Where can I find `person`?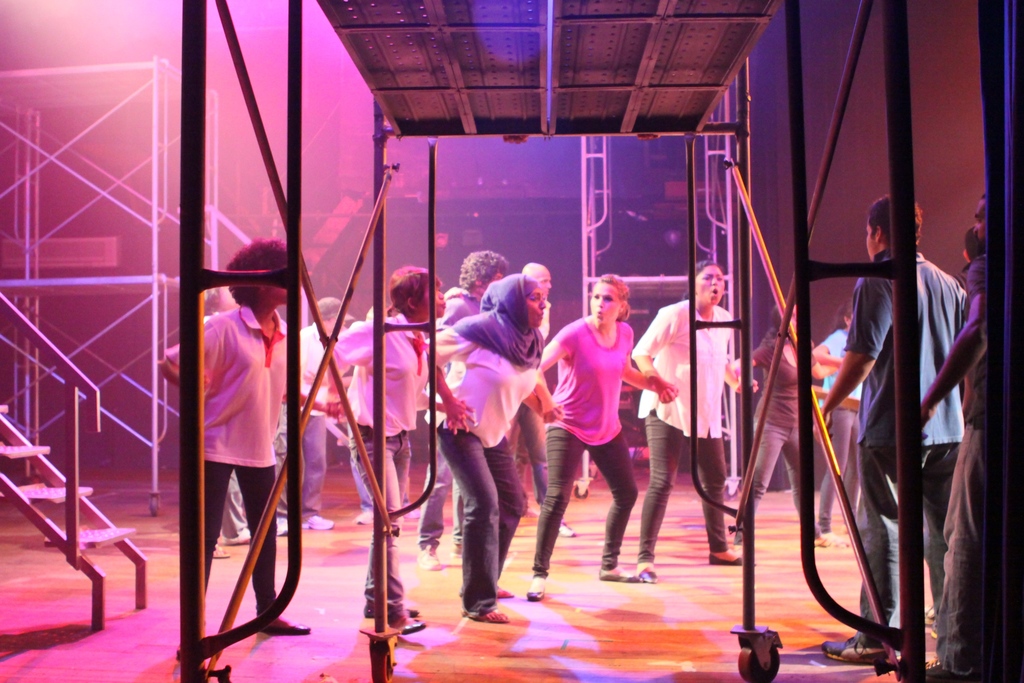
You can find it at bbox(330, 258, 451, 638).
